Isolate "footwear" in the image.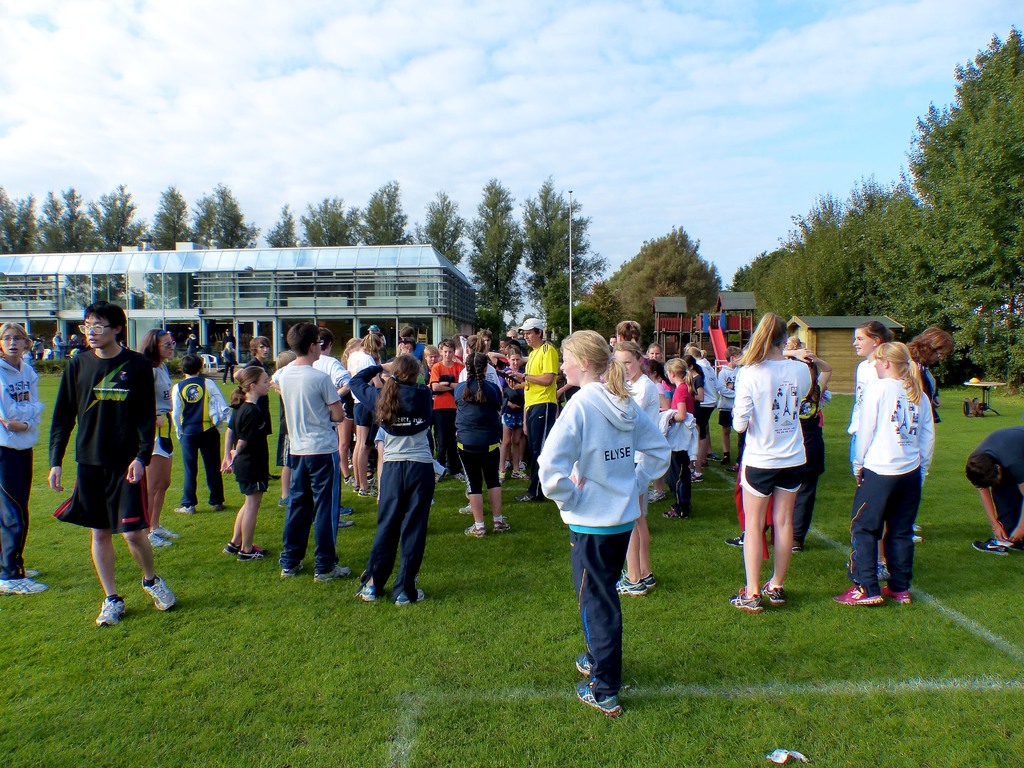
Isolated region: (left=282, top=563, right=308, bottom=579).
